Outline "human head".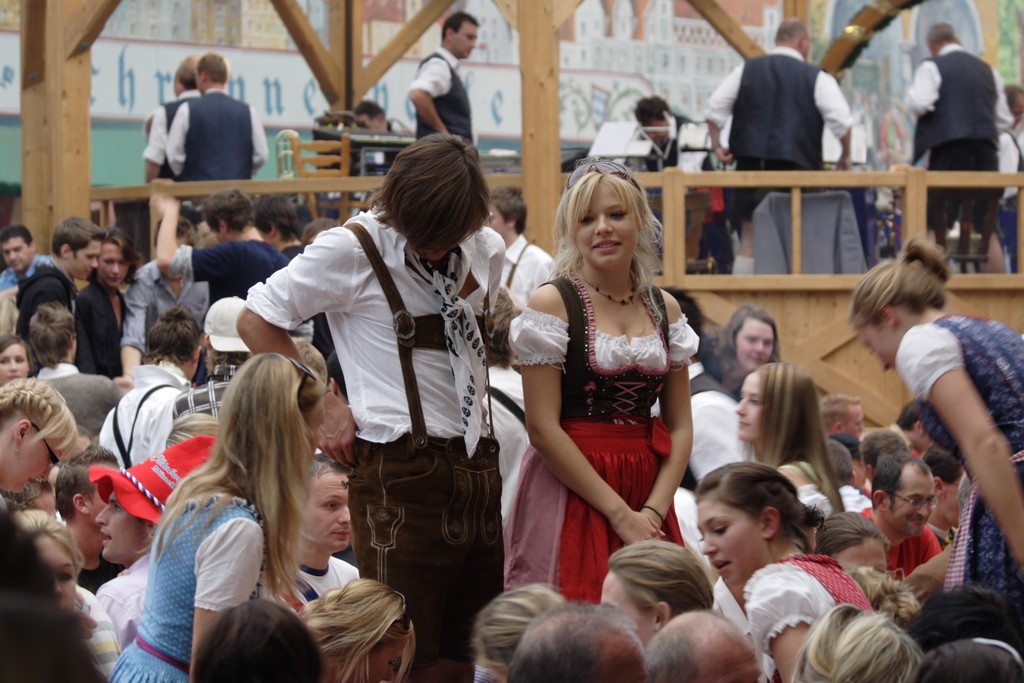
Outline: 300:218:339:251.
